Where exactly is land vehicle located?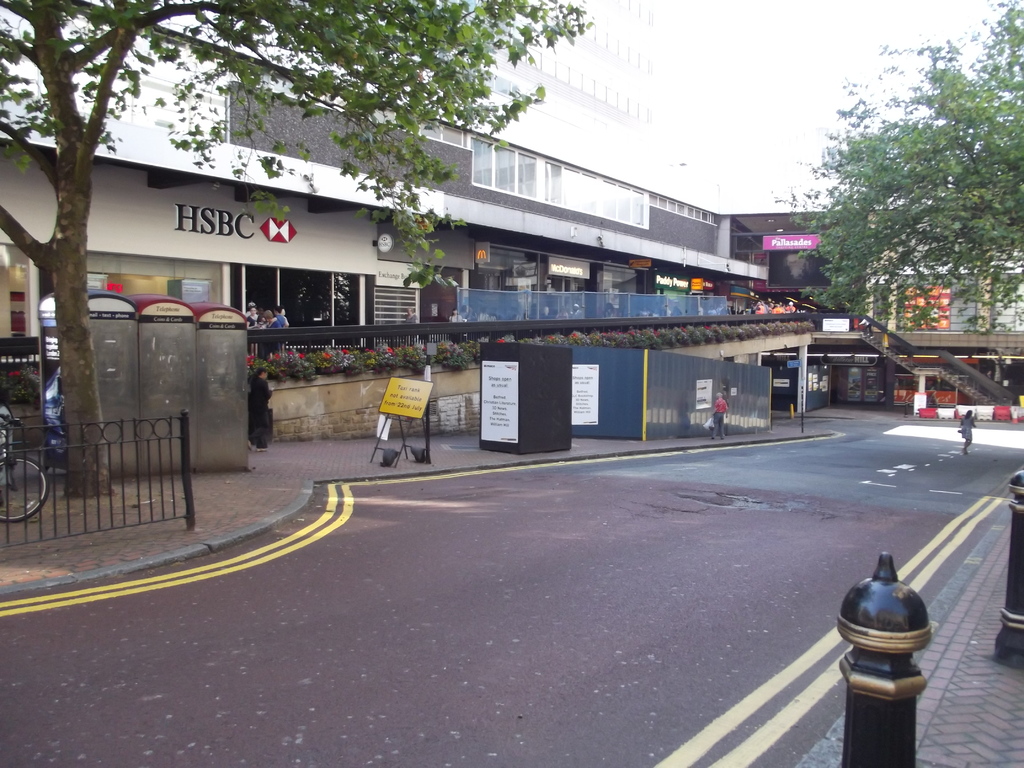
Its bounding box is [0, 408, 50, 522].
